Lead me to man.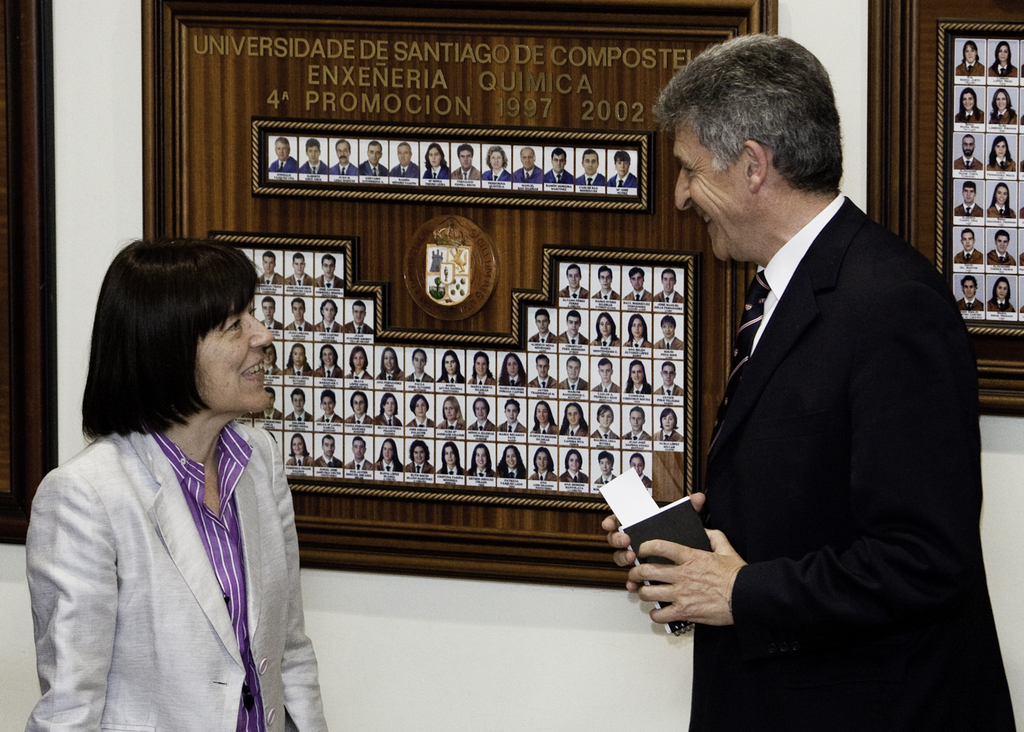
Lead to detection(258, 297, 288, 332).
